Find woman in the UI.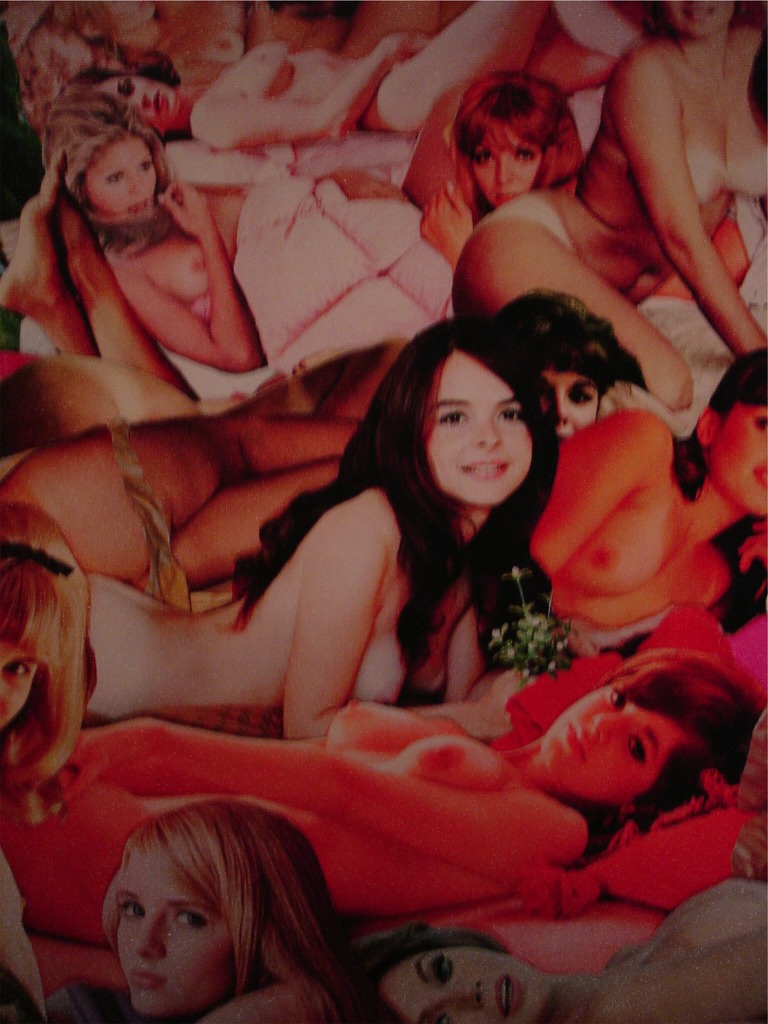
UI element at (x1=67, y1=775, x2=386, y2=1023).
